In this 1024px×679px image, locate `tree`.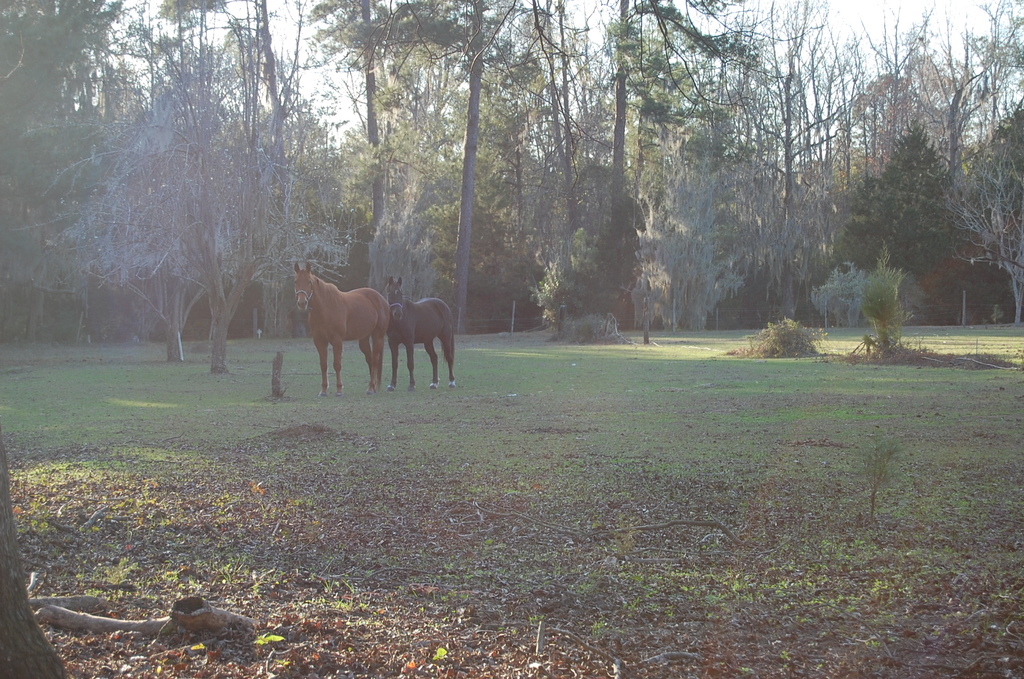
Bounding box: BBox(302, 0, 451, 232).
